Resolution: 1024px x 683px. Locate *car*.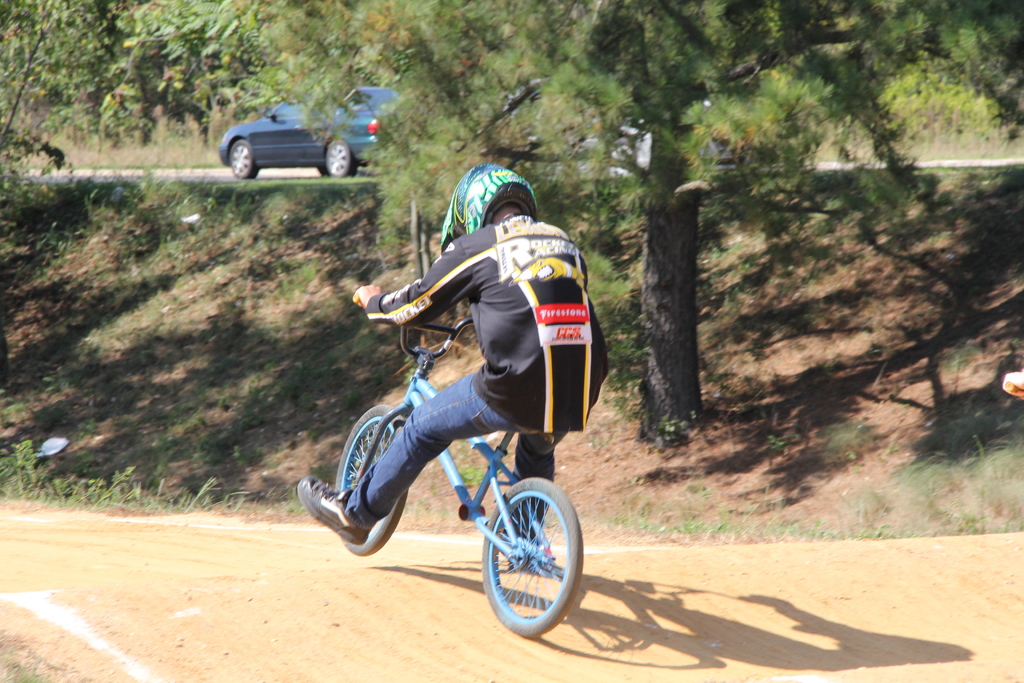
detection(507, 75, 814, 179).
